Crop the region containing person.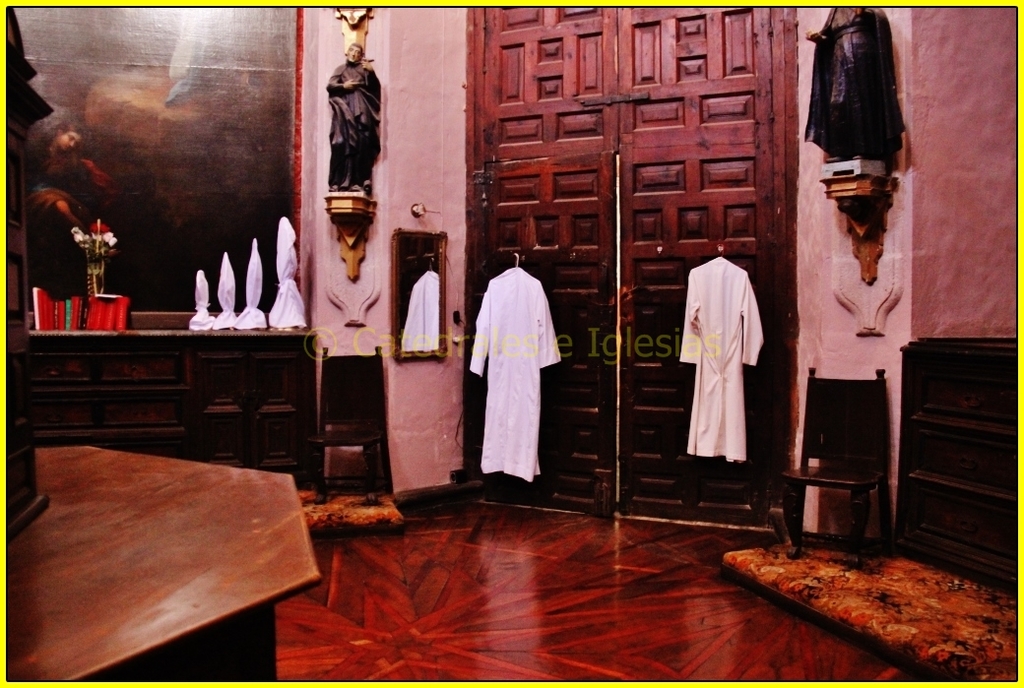
Crop region: [left=31, top=122, right=108, bottom=303].
